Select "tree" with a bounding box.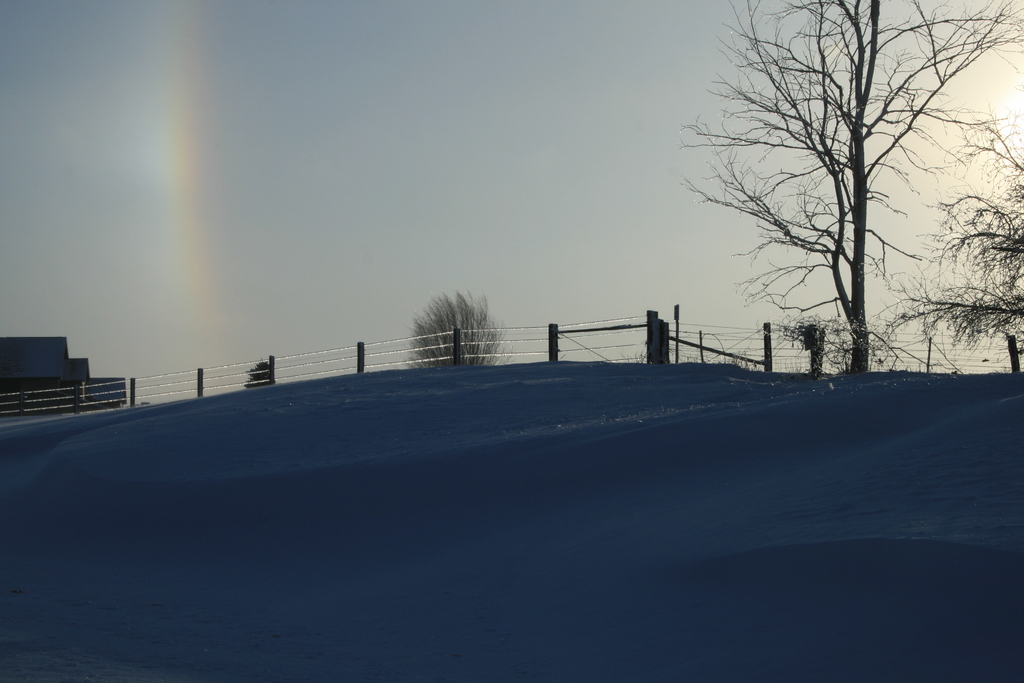
box=[688, 21, 970, 404].
